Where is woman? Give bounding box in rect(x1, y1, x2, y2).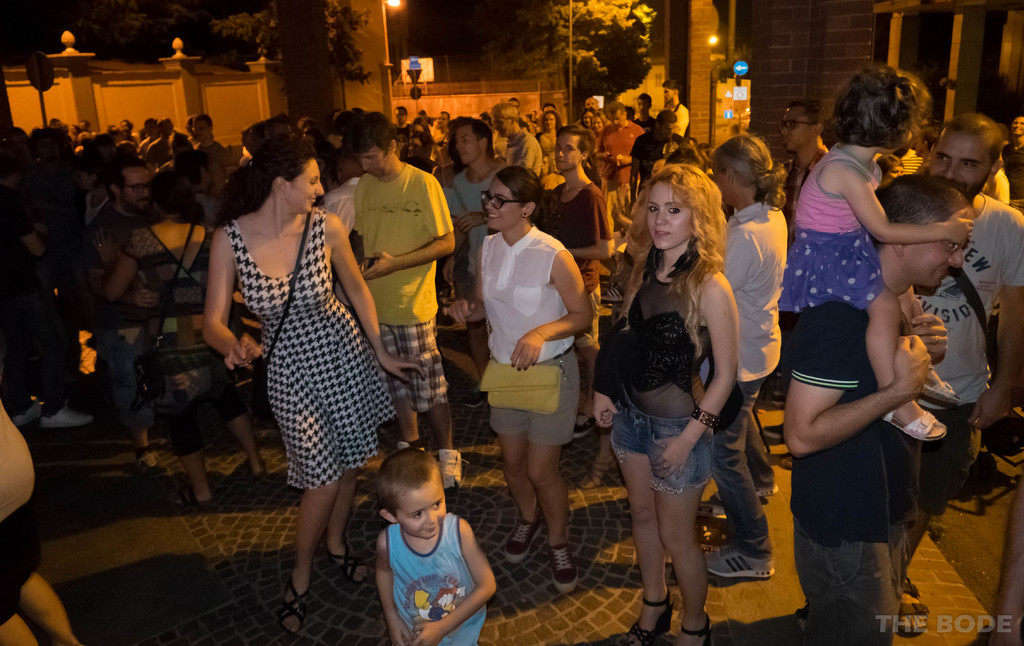
rect(189, 116, 428, 640).
